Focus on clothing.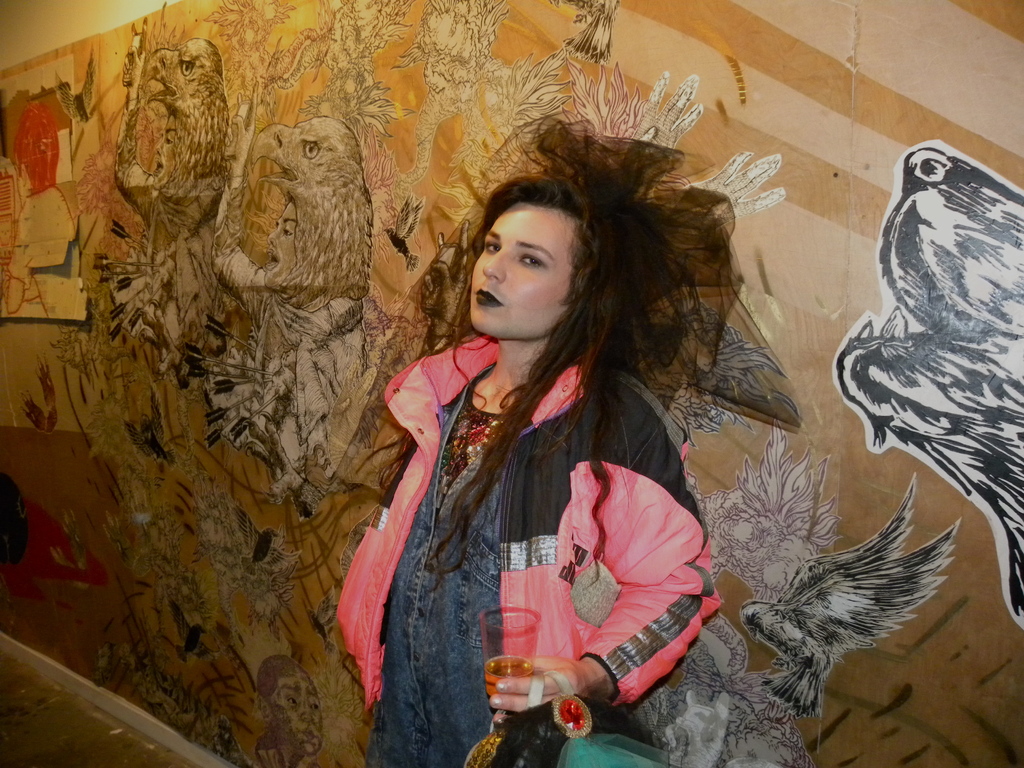
Focused at [344, 279, 742, 728].
